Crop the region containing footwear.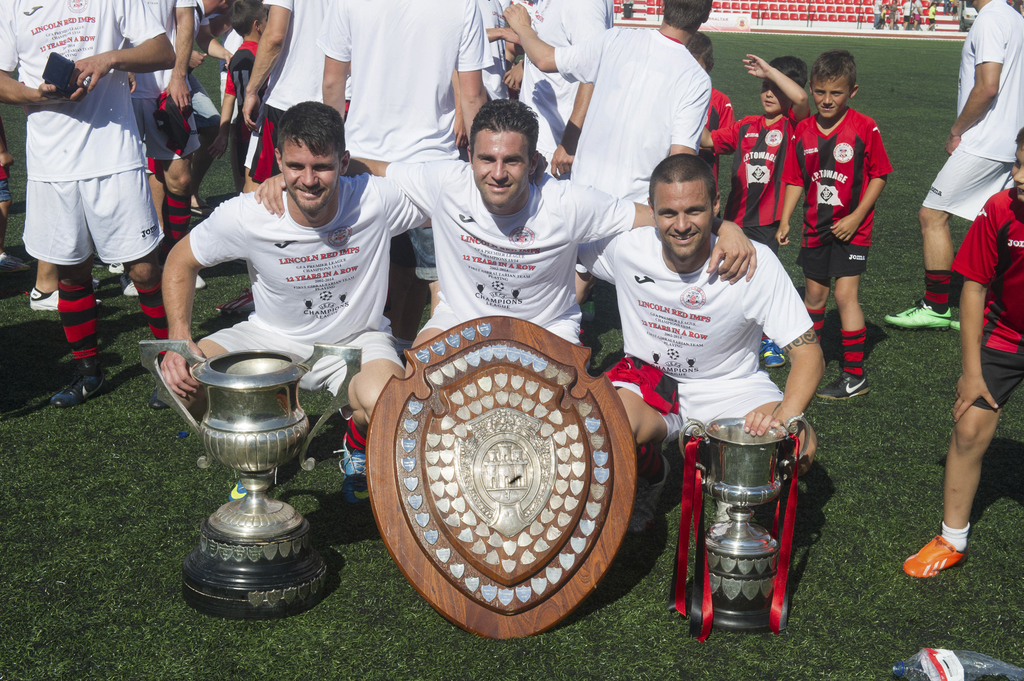
Crop region: (51, 363, 107, 406).
